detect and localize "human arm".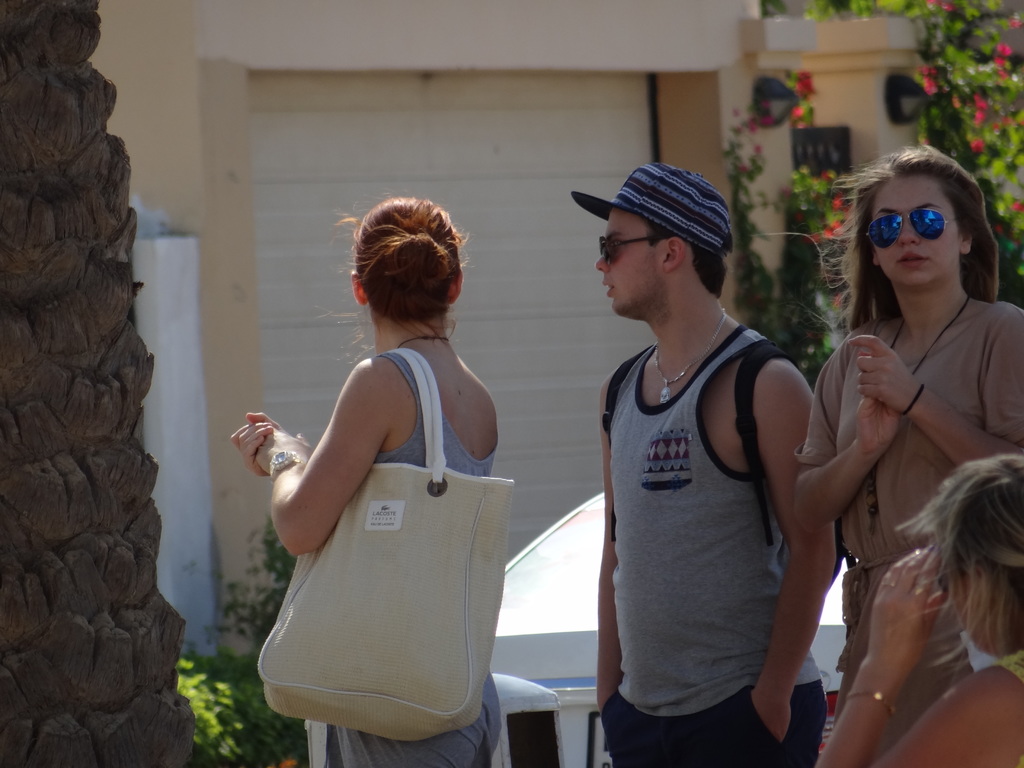
Localized at pyautogui.locateOnScreen(812, 539, 1023, 767).
